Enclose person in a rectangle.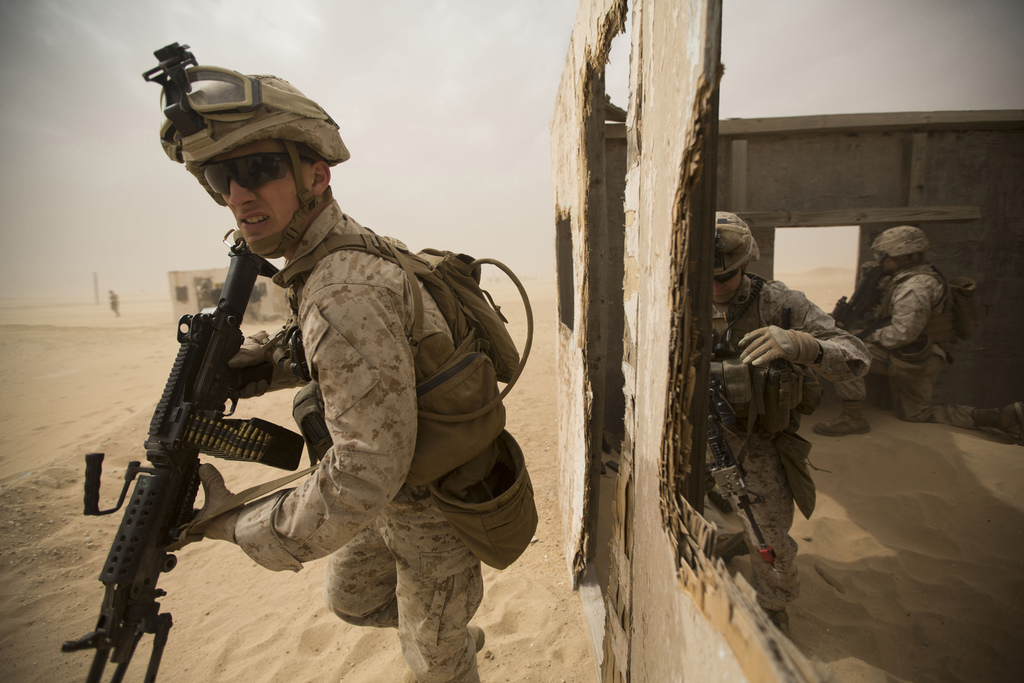
[left=97, top=85, right=508, bottom=682].
